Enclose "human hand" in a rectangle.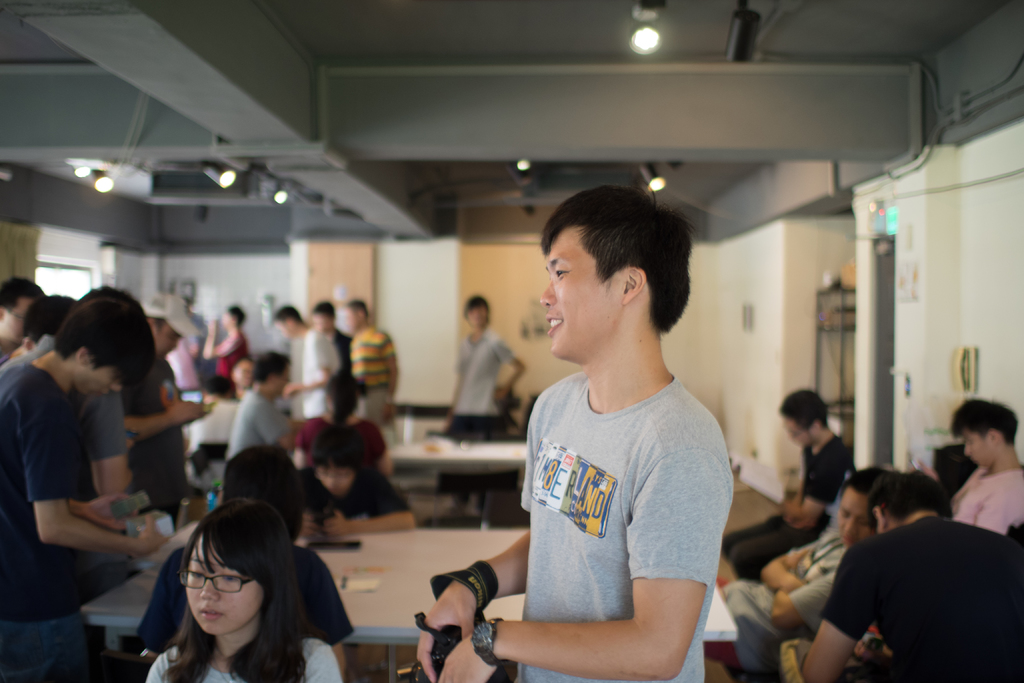
281:383:300:400.
